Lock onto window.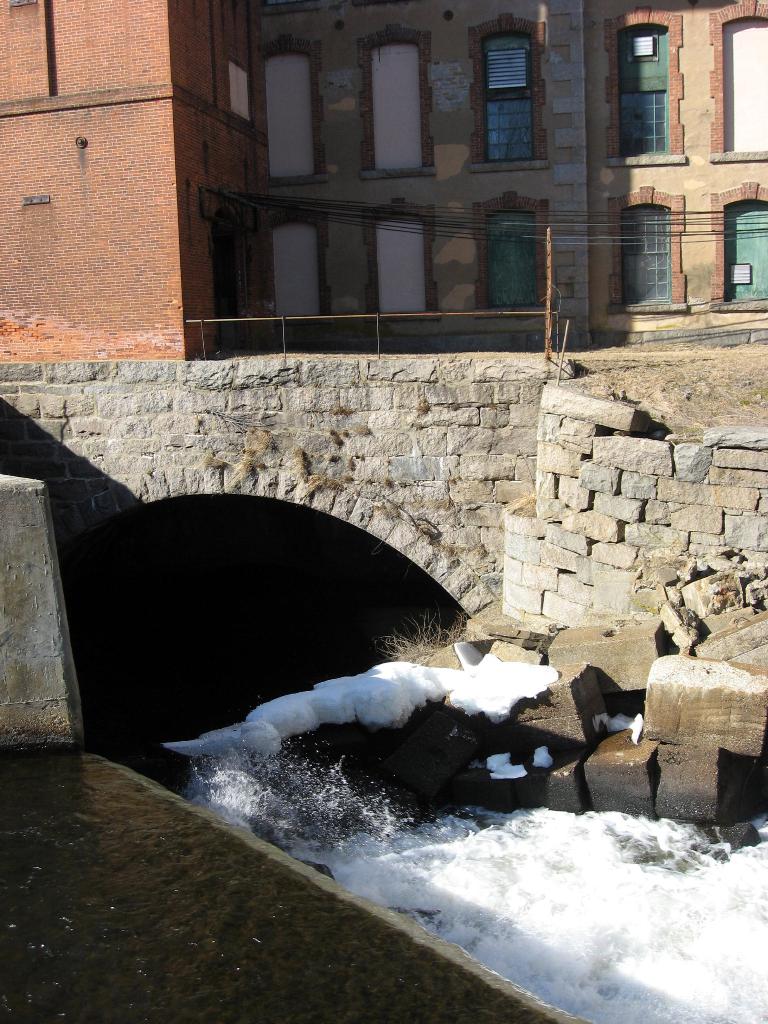
Locked: rect(614, 22, 681, 172).
